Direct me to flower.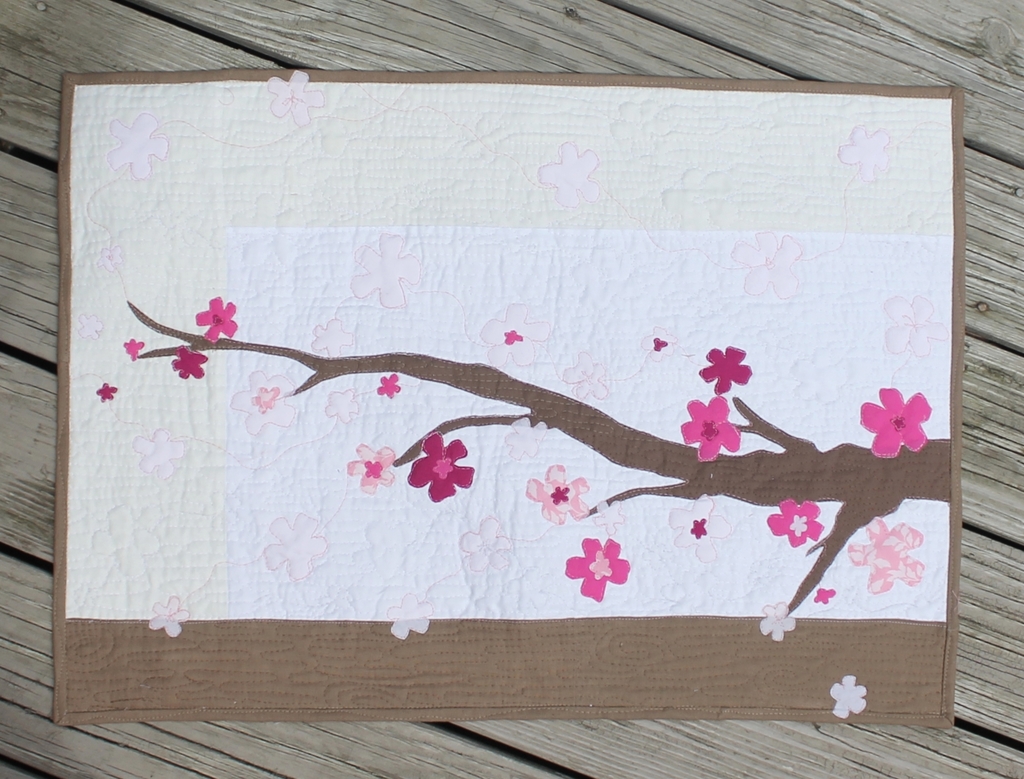
Direction: bbox(701, 345, 751, 398).
